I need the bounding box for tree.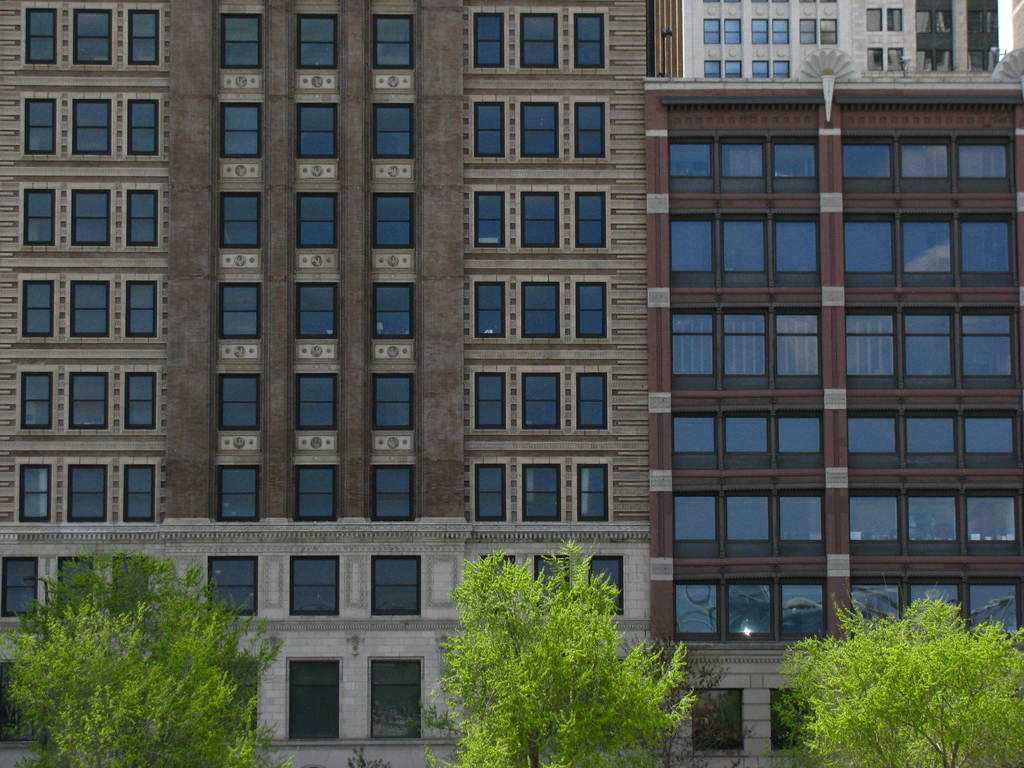
Here it is: x1=0, y1=547, x2=288, y2=767.
